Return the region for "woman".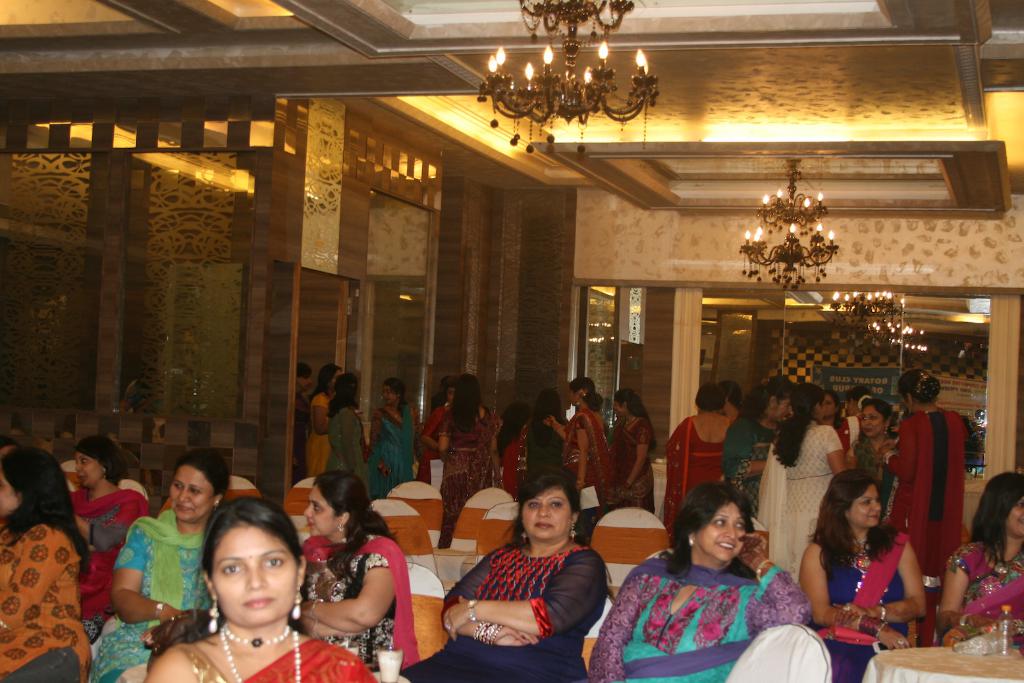
385:466:613:682.
